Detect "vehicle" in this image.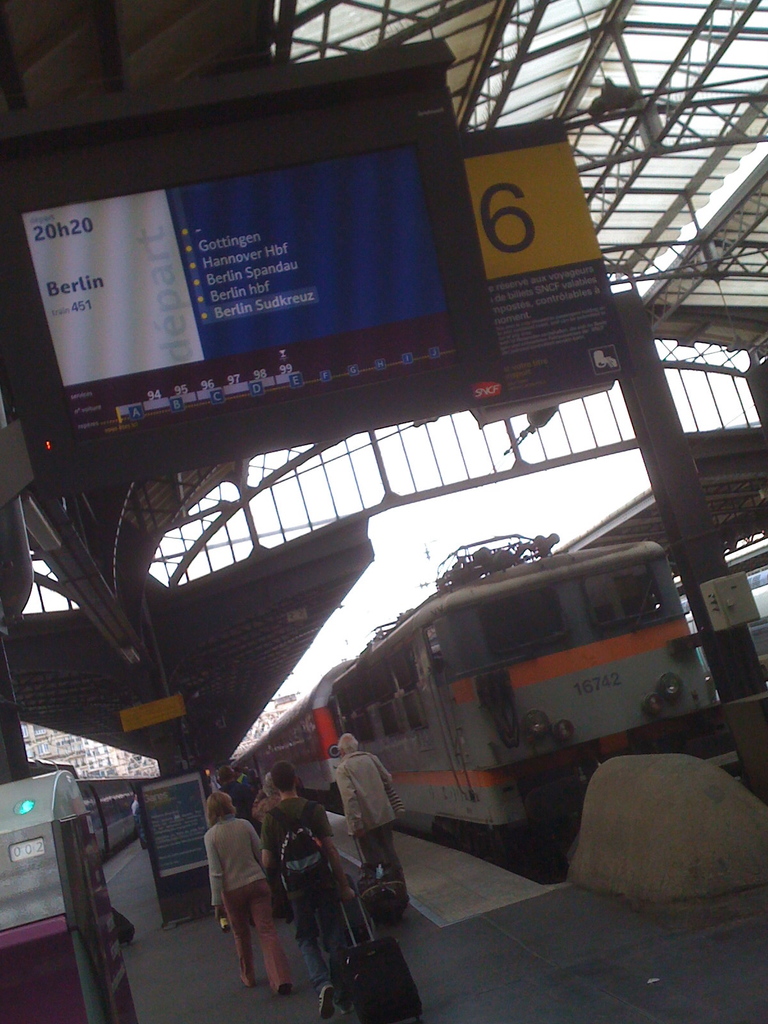
Detection: BBox(252, 519, 707, 888).
